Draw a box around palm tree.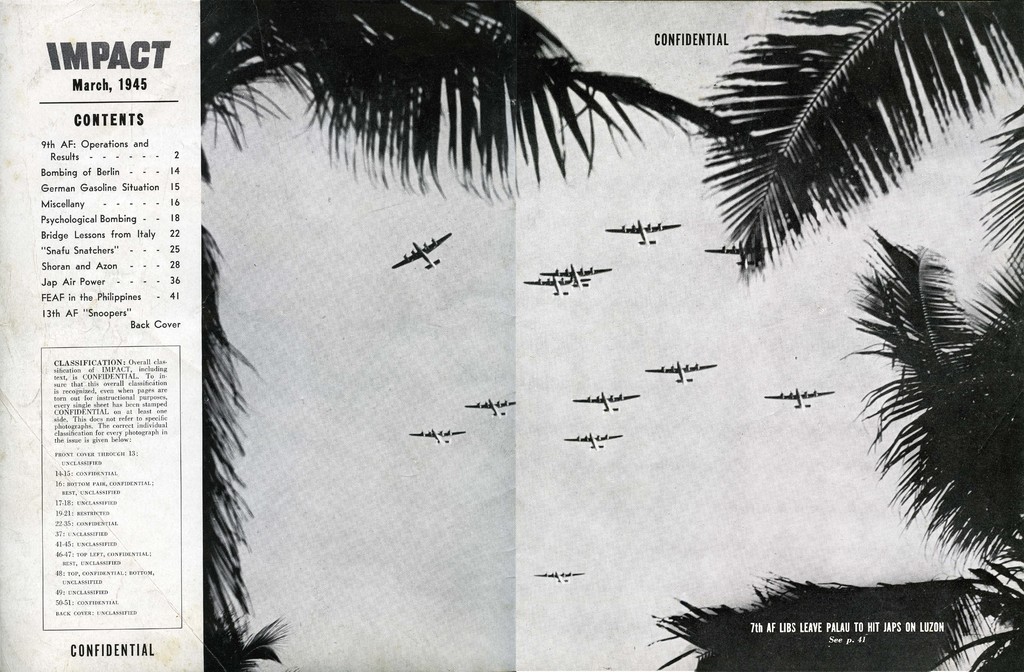
Rect(660, 0, 1023, 671).
